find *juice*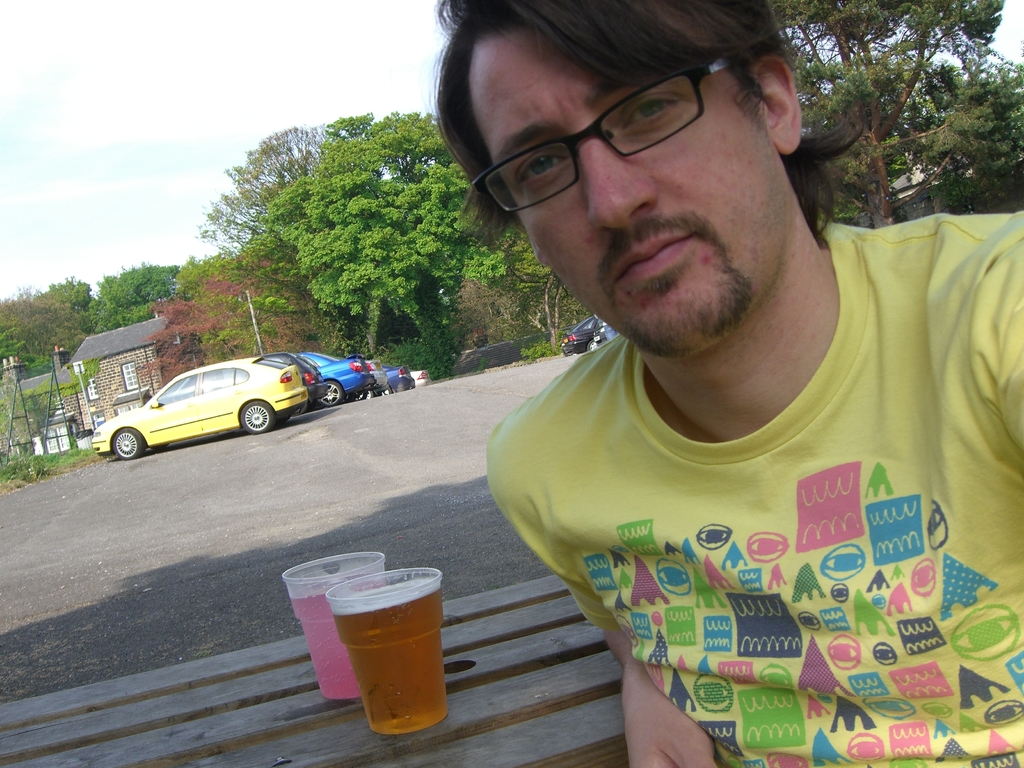
box(288, 557, 391, 700)
